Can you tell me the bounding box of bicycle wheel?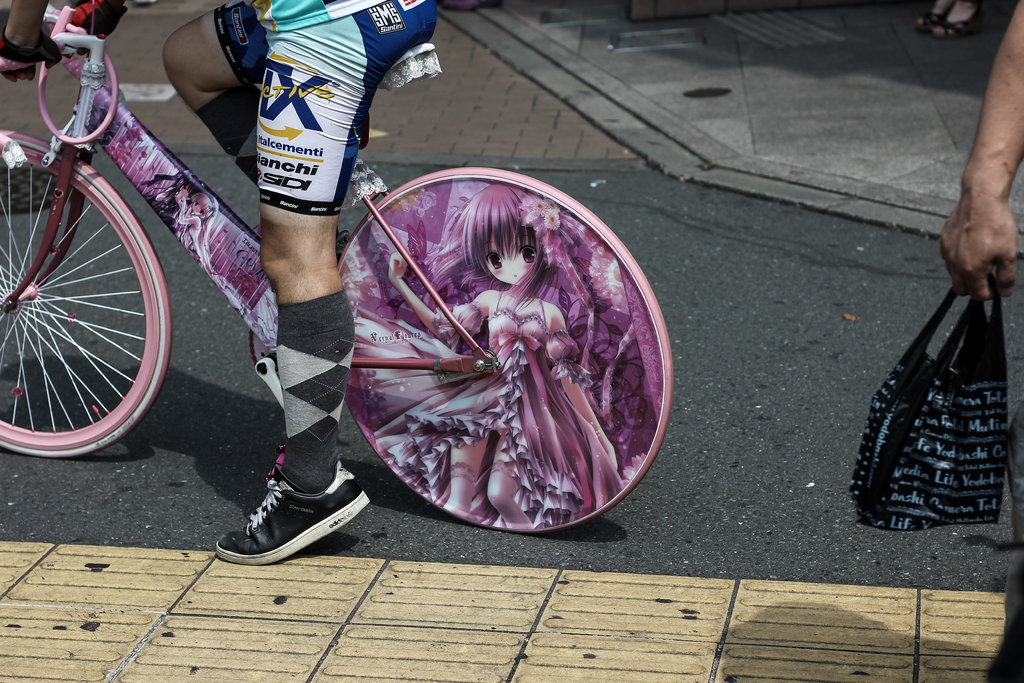
crop(0, 130, 177, 459).
